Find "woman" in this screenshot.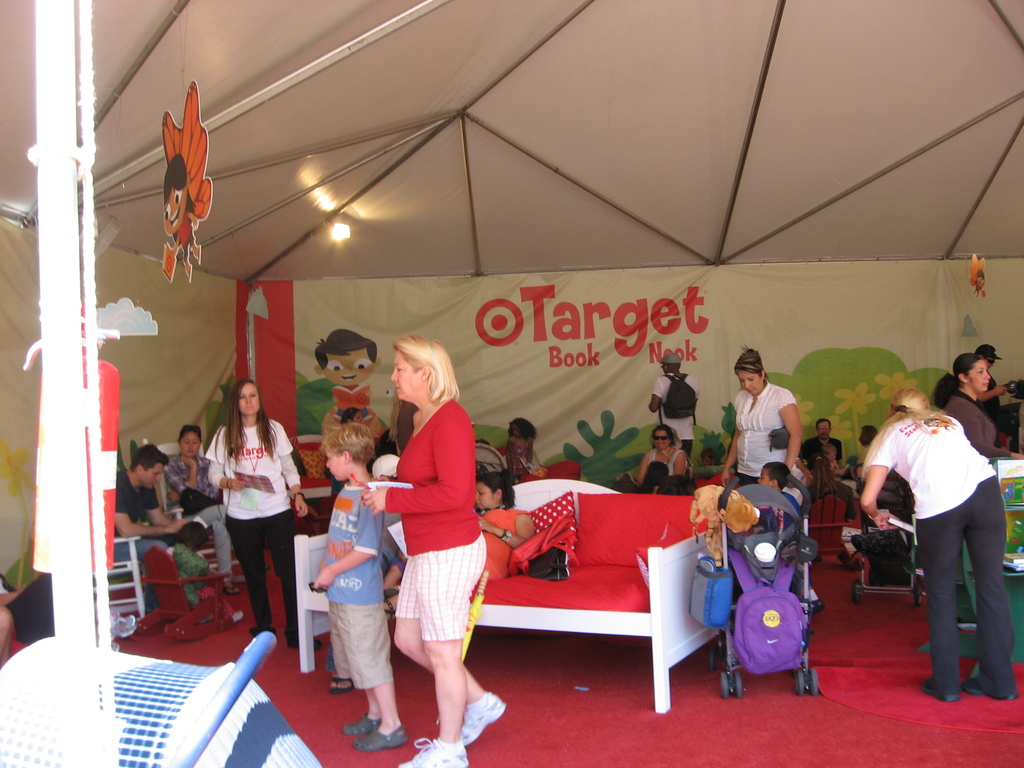
The bounding box for "woman" is BBox(367, 335, 491, 763).
